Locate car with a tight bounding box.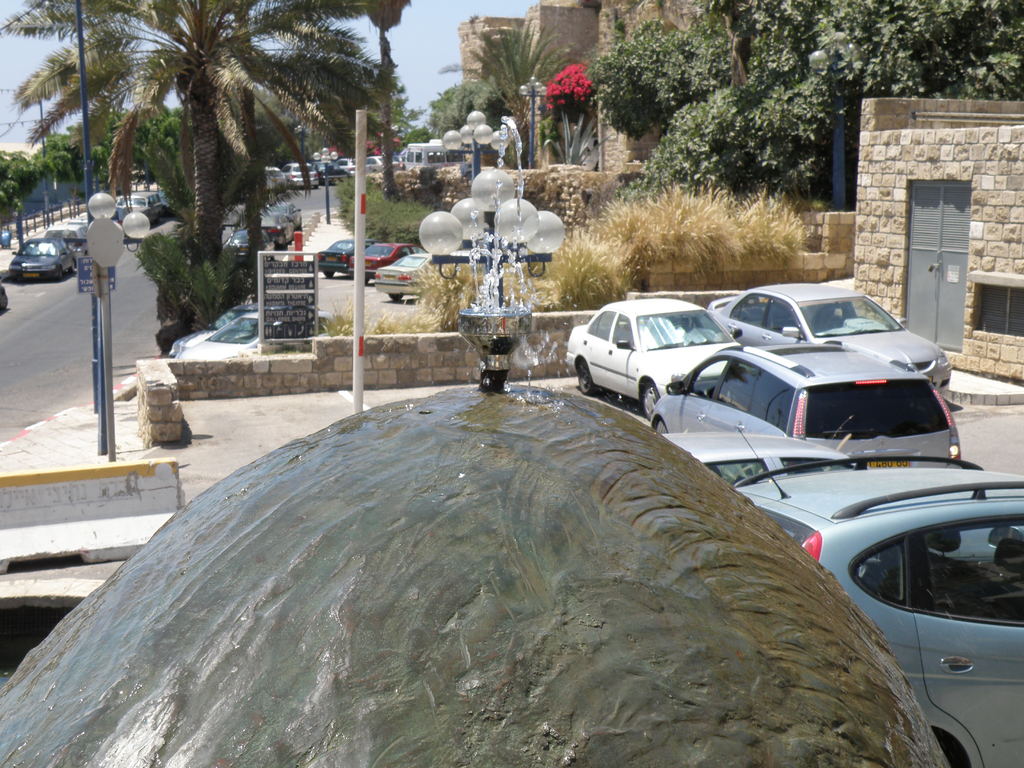
x1=650, y1=336, x2=957, y2=471.
